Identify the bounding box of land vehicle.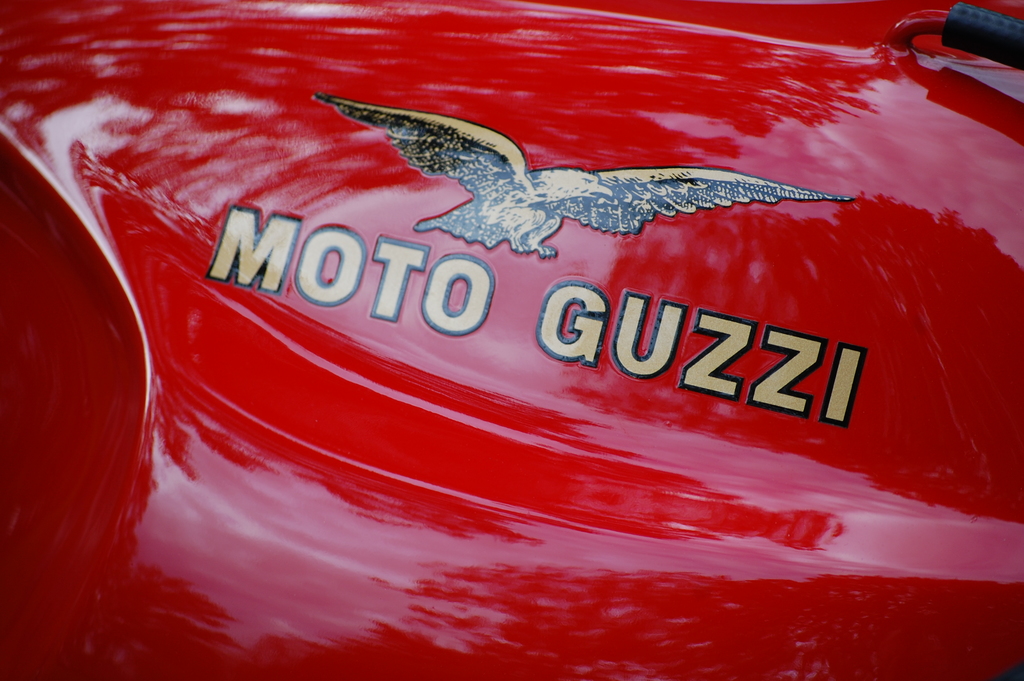
bbox(2, 0, 1023, 675).
